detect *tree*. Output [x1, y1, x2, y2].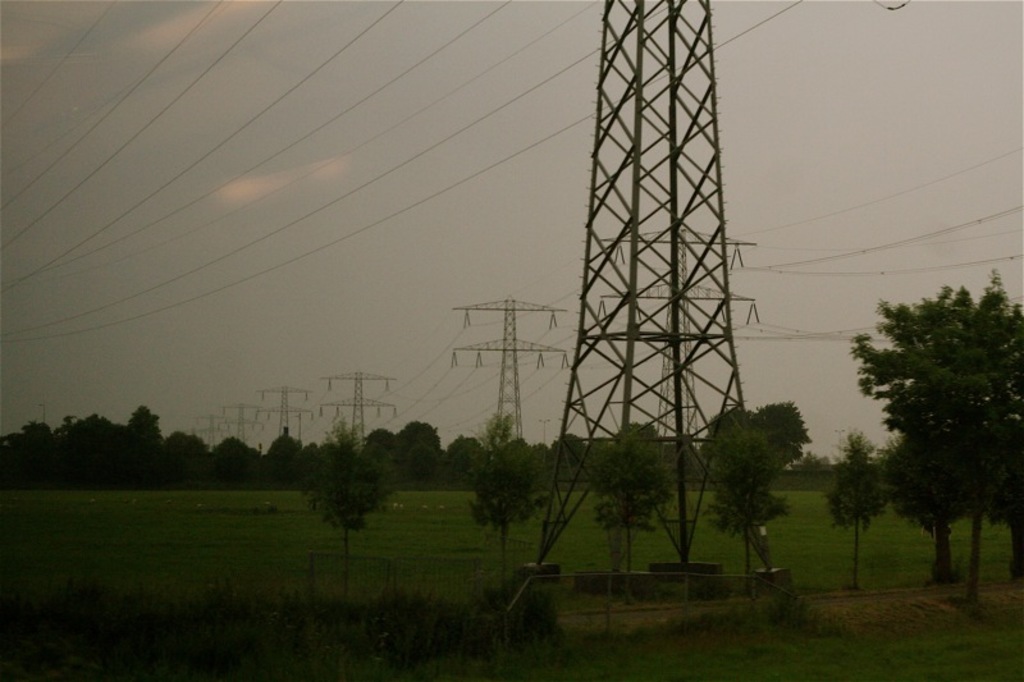
[832, 436, 895, 535].
